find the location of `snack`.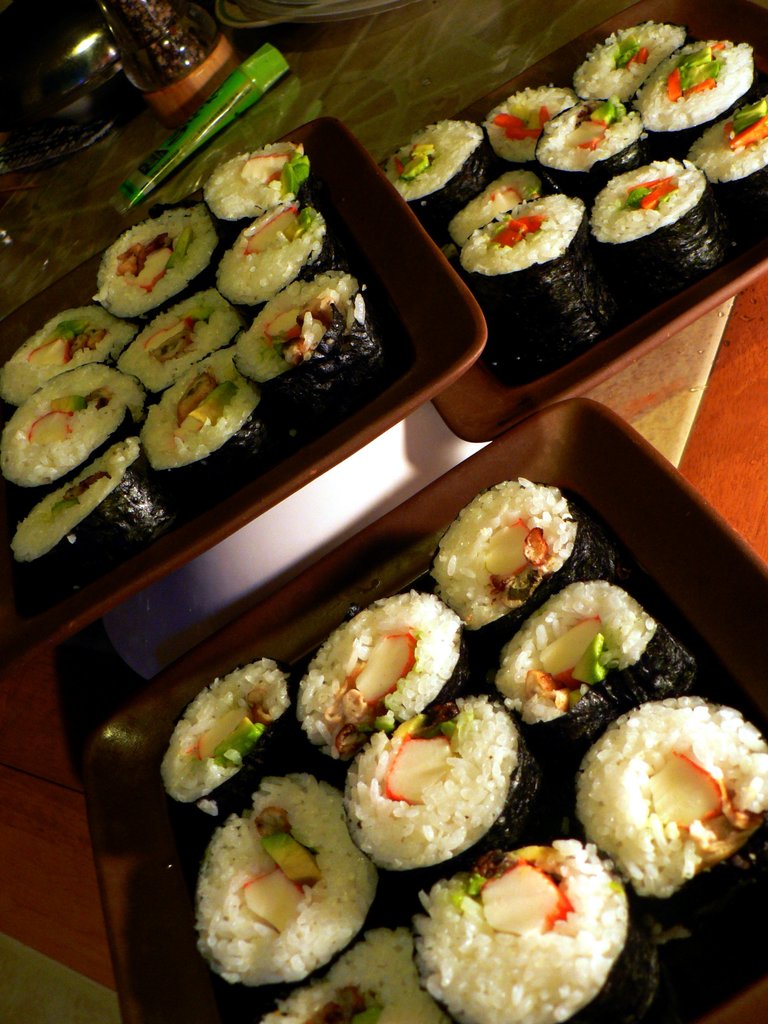
Location: x1=0 y1=307 x2=146 y2=412.
